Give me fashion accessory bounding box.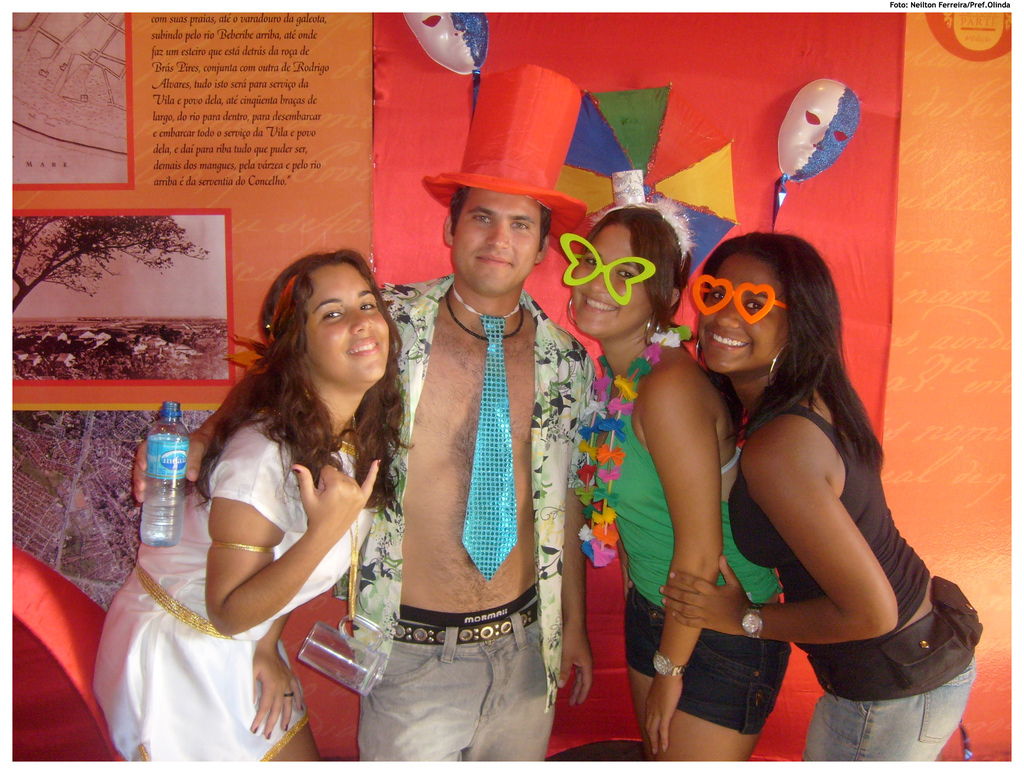
select_region(740, 602, 765, 640).
